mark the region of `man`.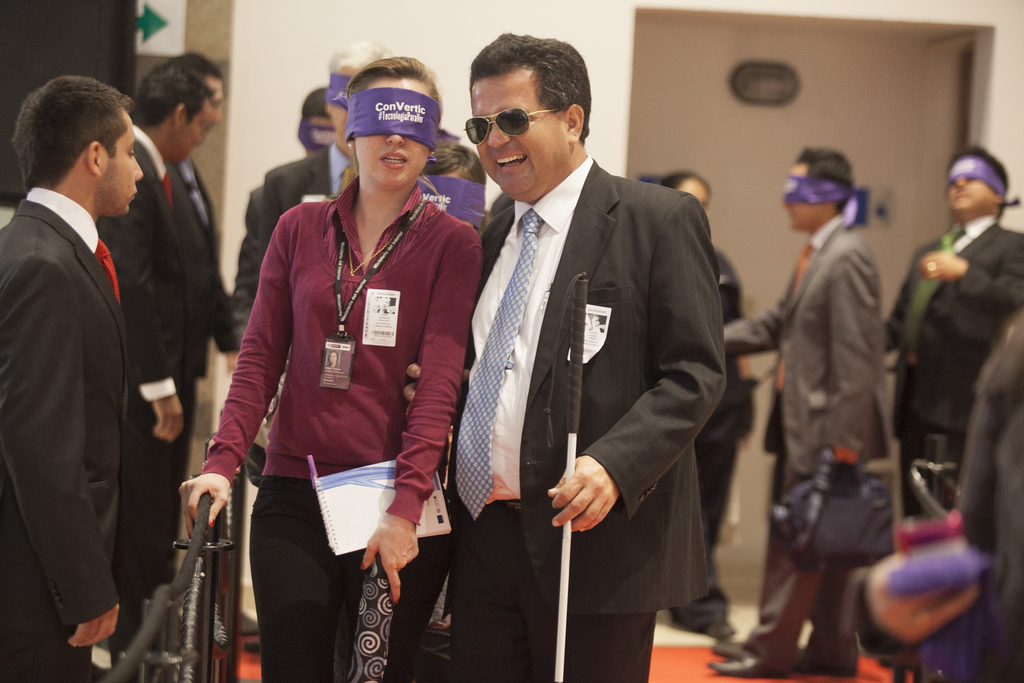
Region: box=[435, 35, 736, 681].
